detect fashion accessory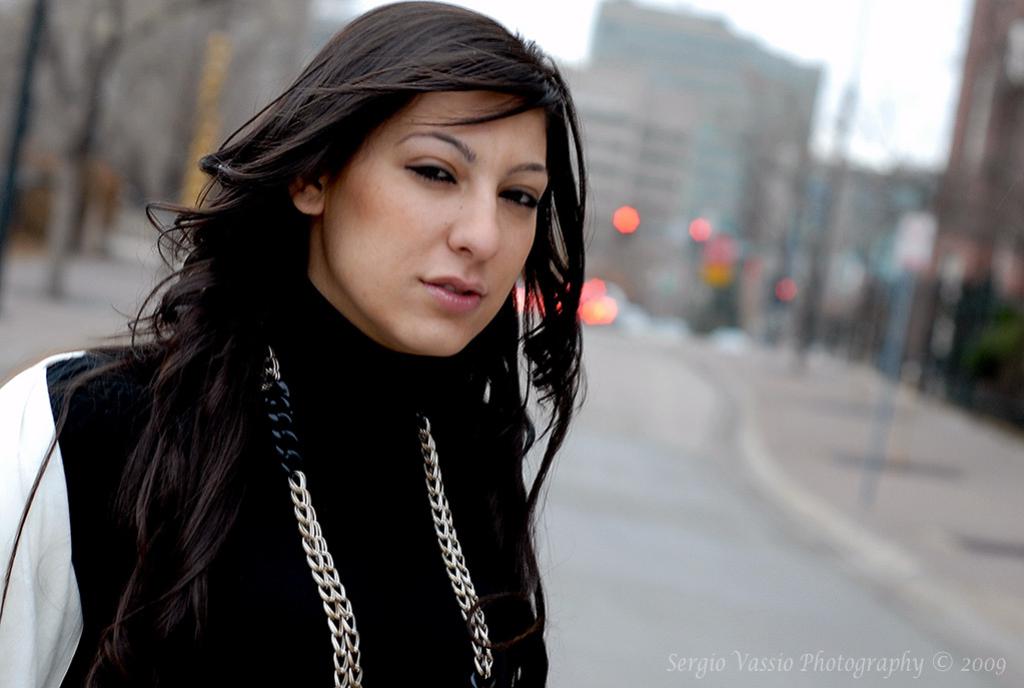
253:341:495:687
